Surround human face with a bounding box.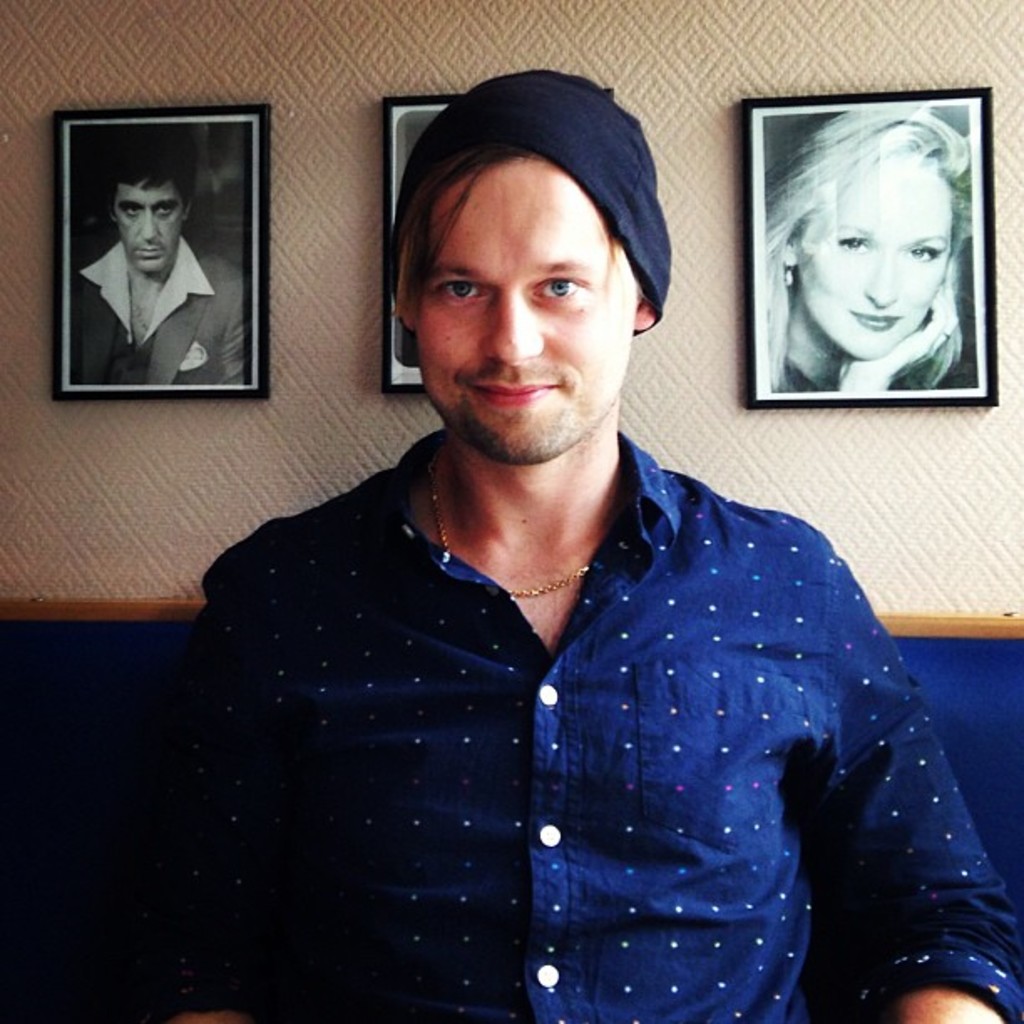
bbox=[417, 162, 631, 467].
